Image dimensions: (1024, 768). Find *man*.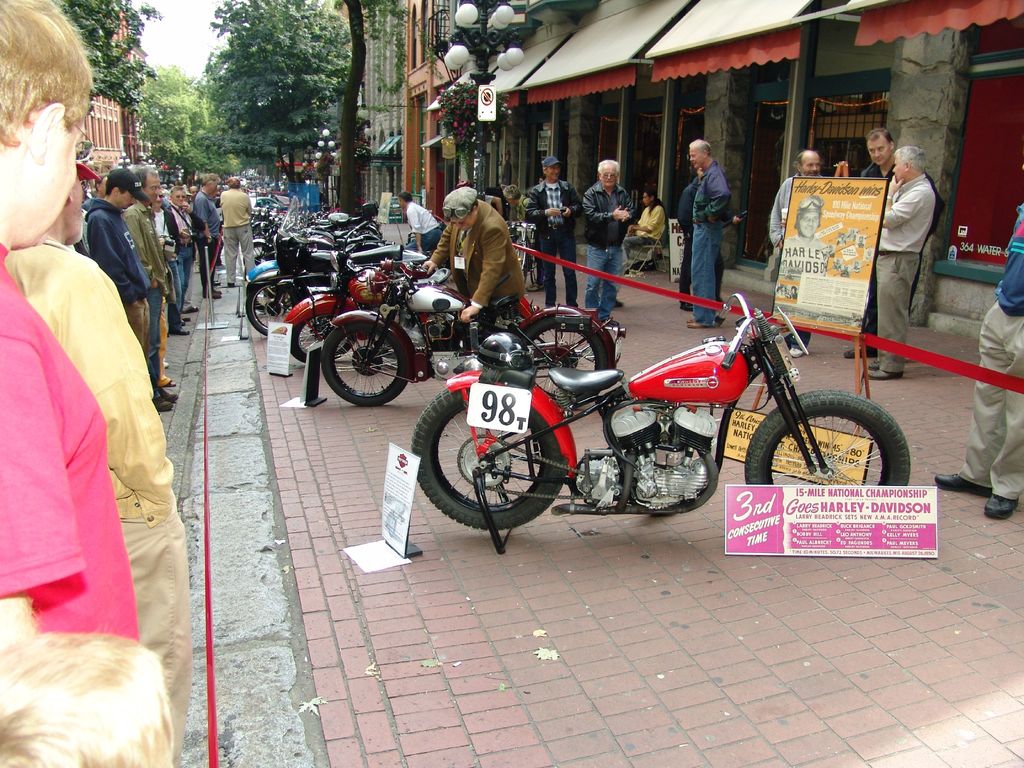
{"x1": 3, "y1": 151, "x2": 192, "y2": 767}.
